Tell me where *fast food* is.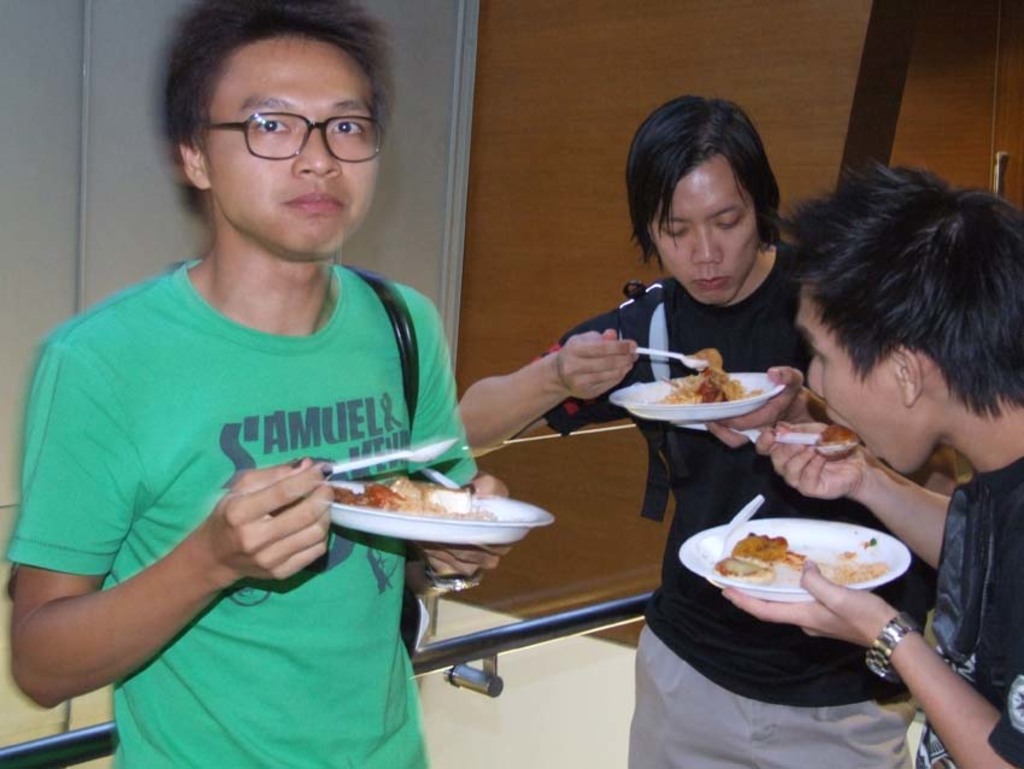
*fast food* is at pyautogui.locateOnScreen(329, 477, 488, 515).
